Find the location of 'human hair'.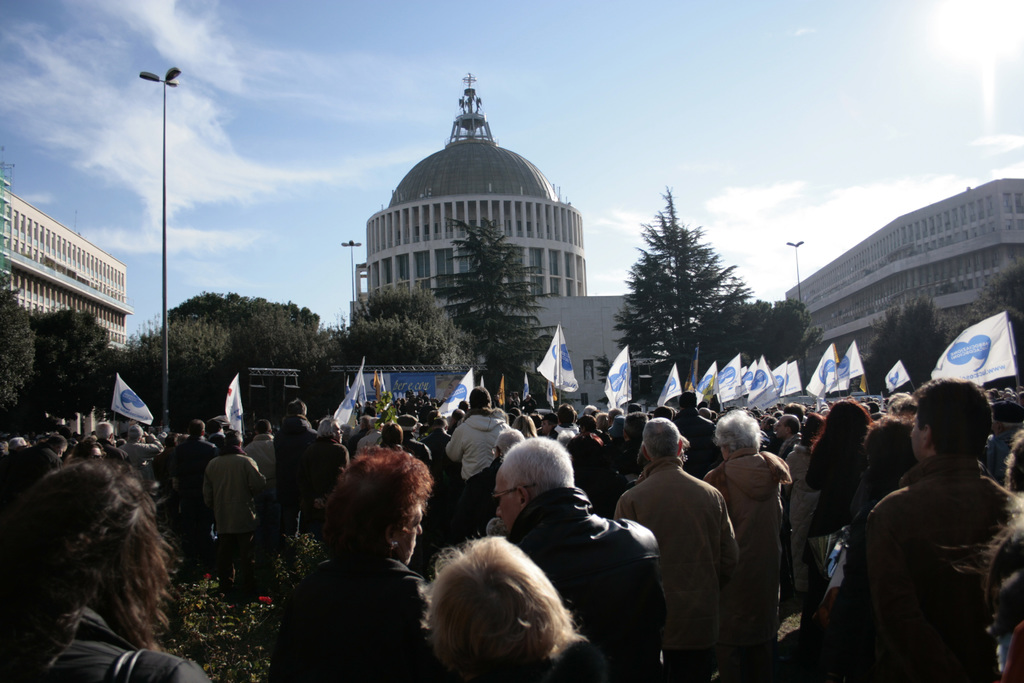
Location: crop(18, 452, 174, 651).
